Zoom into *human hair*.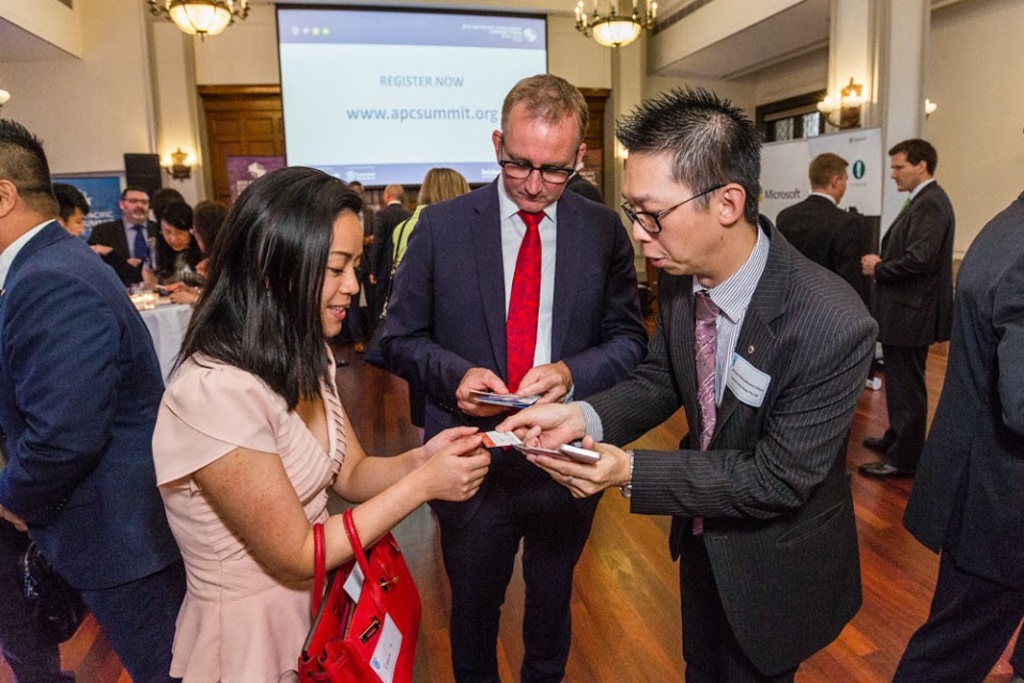
Zoom target: (left=0, top=117, right=58, bottom=212).
